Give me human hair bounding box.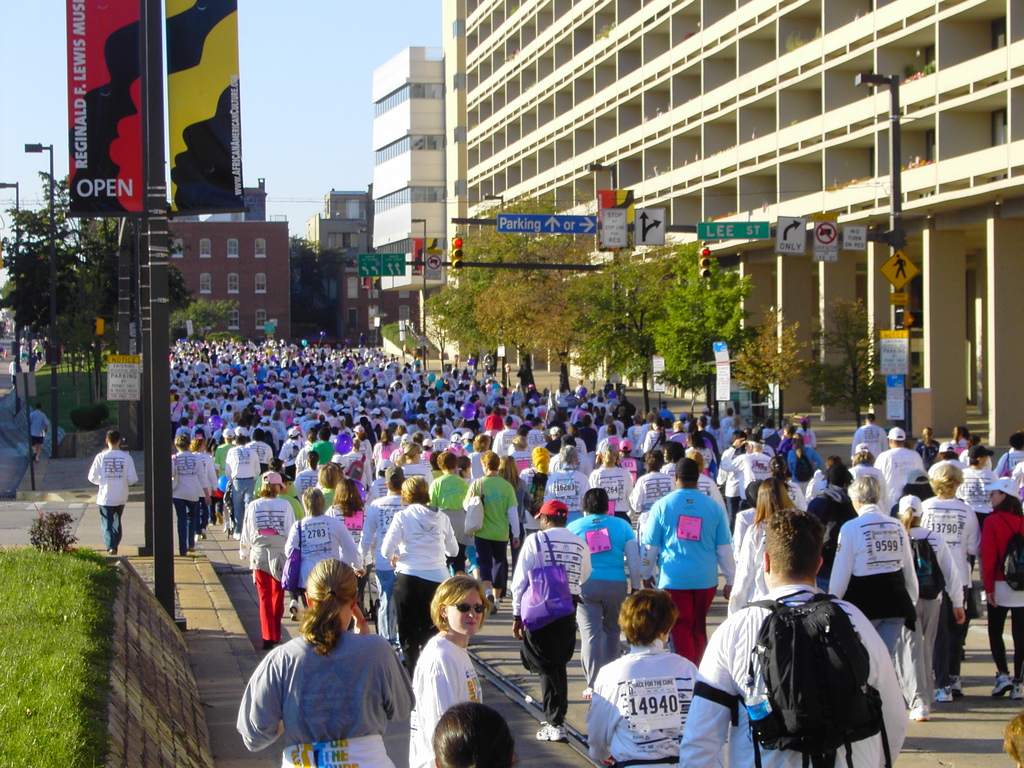
(x1=925, y1=462, x2=970, y2=488).
